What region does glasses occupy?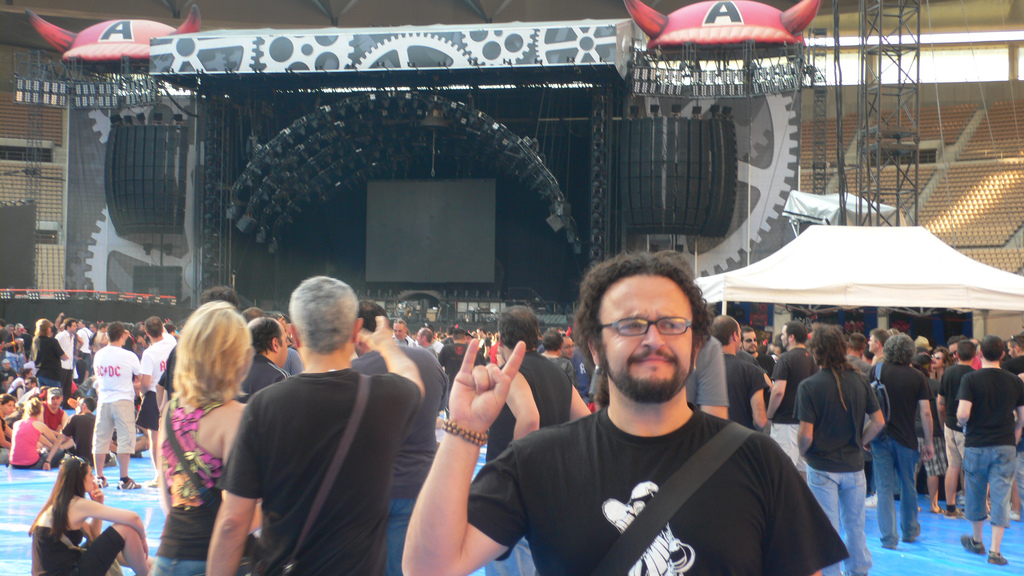
bbox=(594, 317, 706, 358).
